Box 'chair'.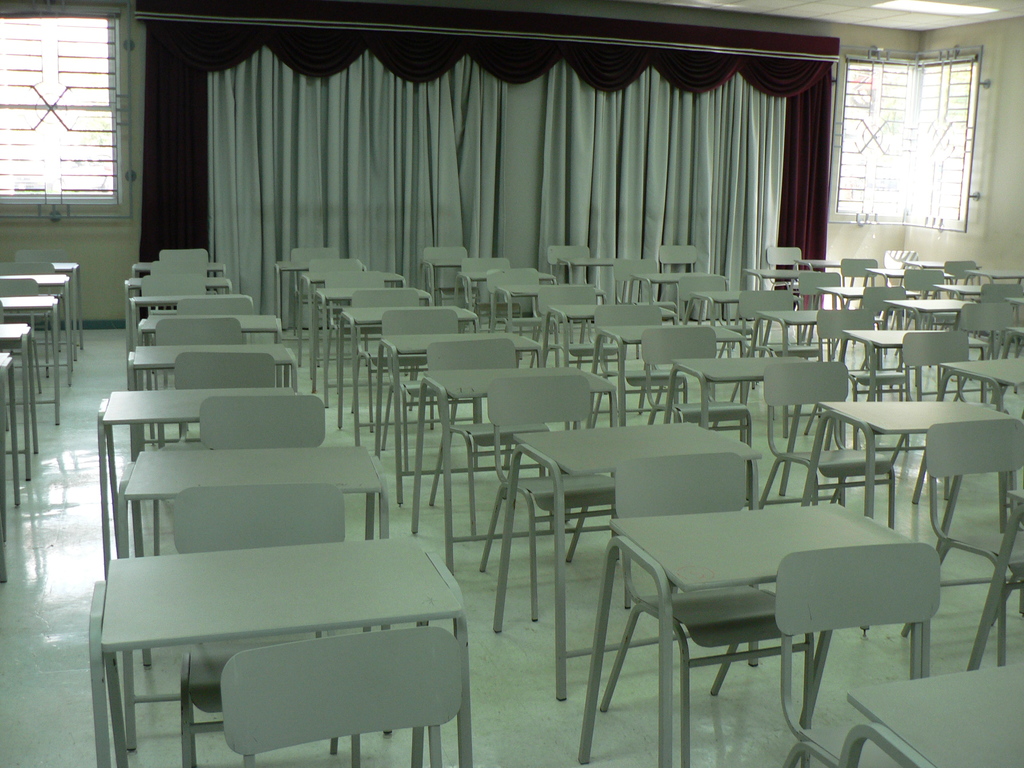
box(152, 259, 209, 281).
